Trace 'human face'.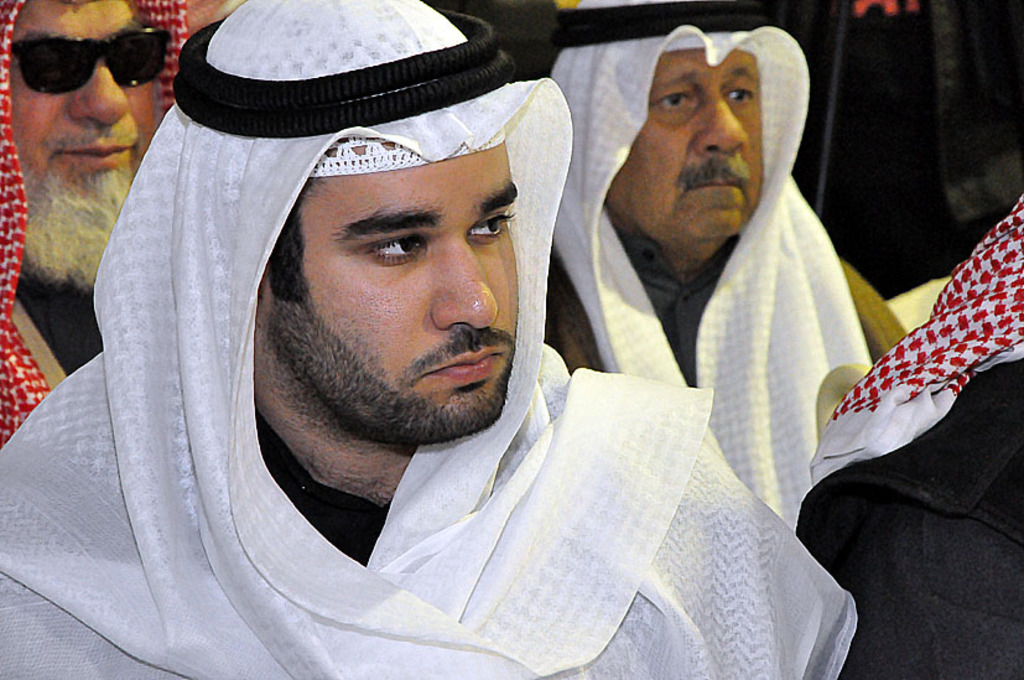
Traced to x1=11 y1=0 x2=157 y2=238.
